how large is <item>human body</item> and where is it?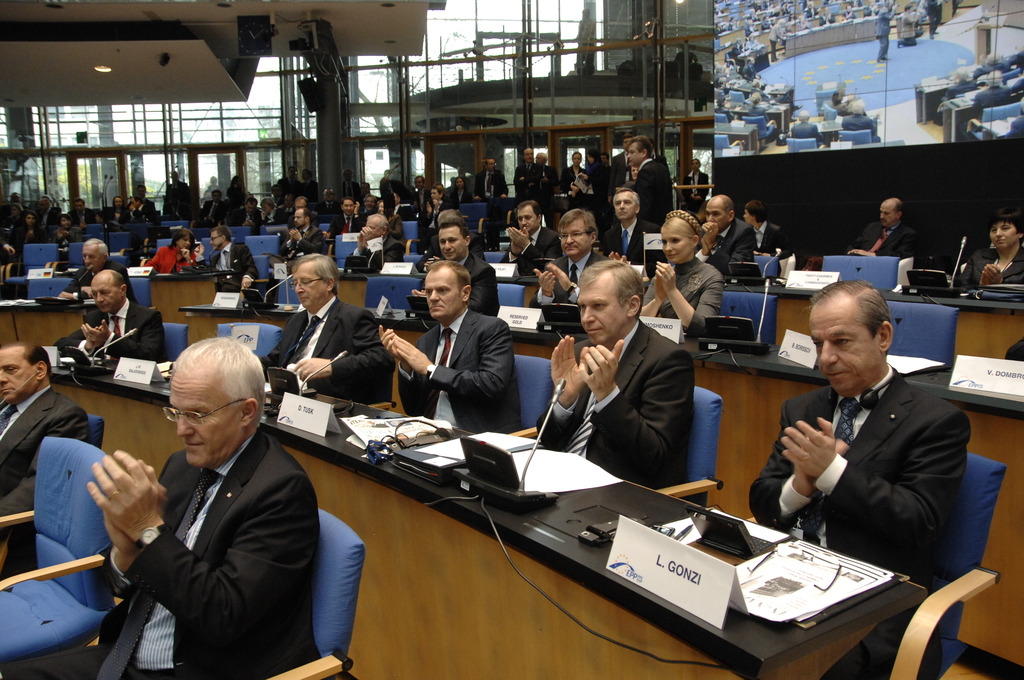
Bounding box: [622, 134, 677, 220].
